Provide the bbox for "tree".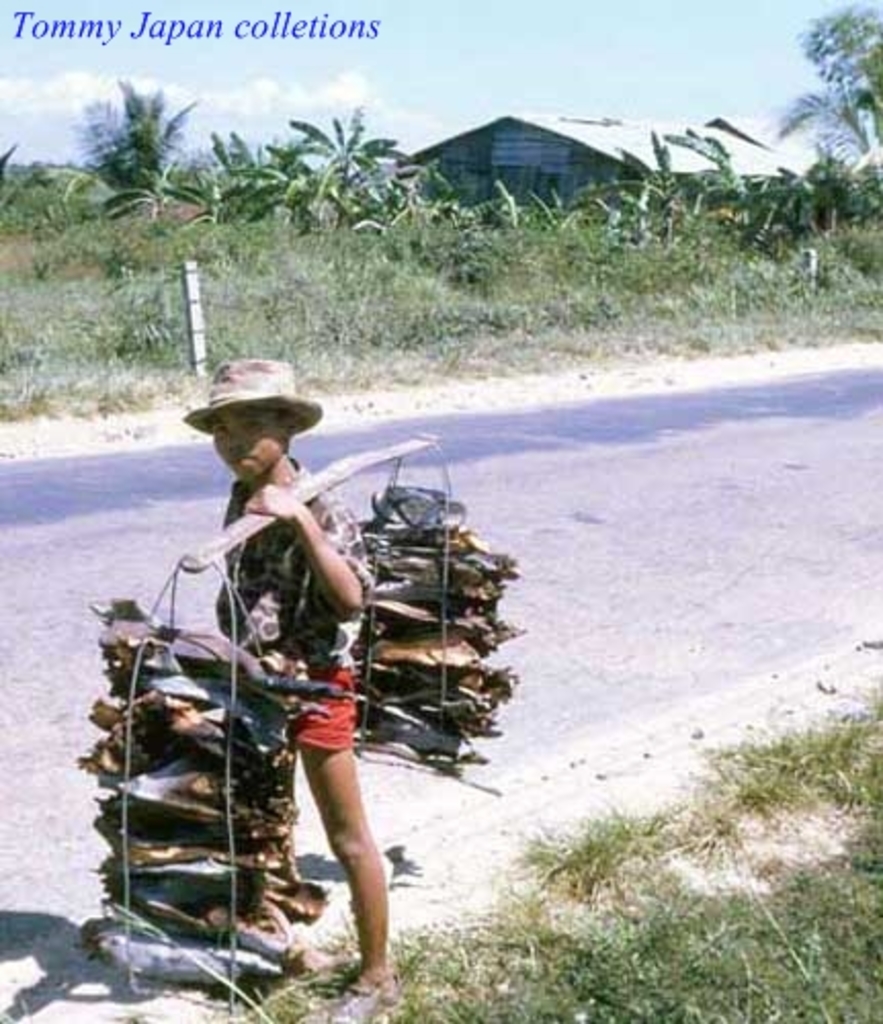
<box>76,59,188,211</box>.
